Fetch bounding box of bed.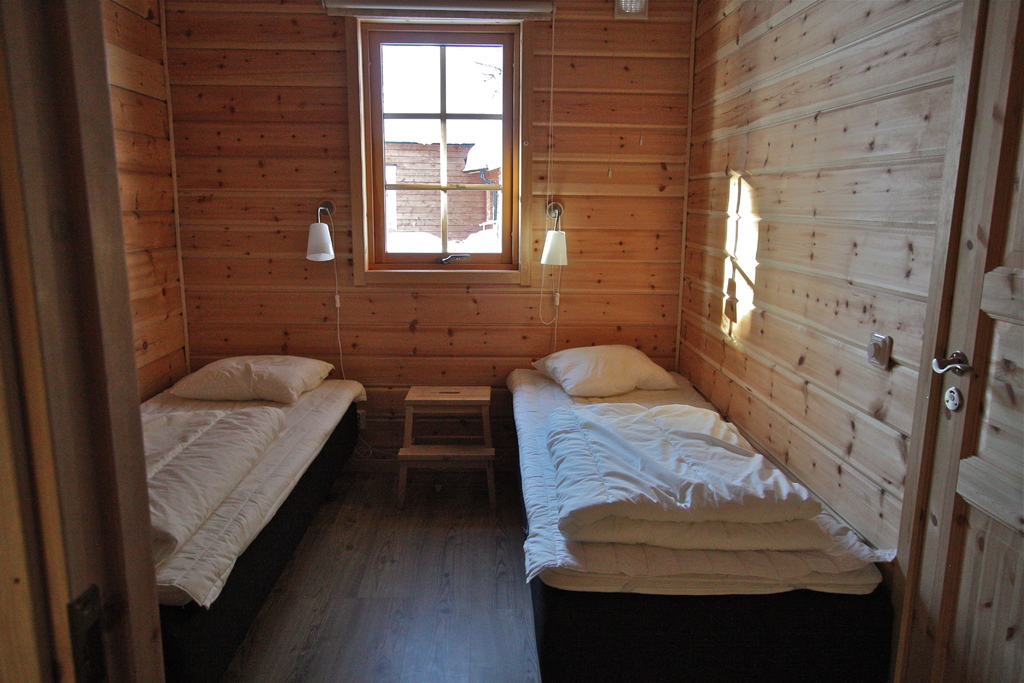
Bbox: region(500, 340, 900, 602).
